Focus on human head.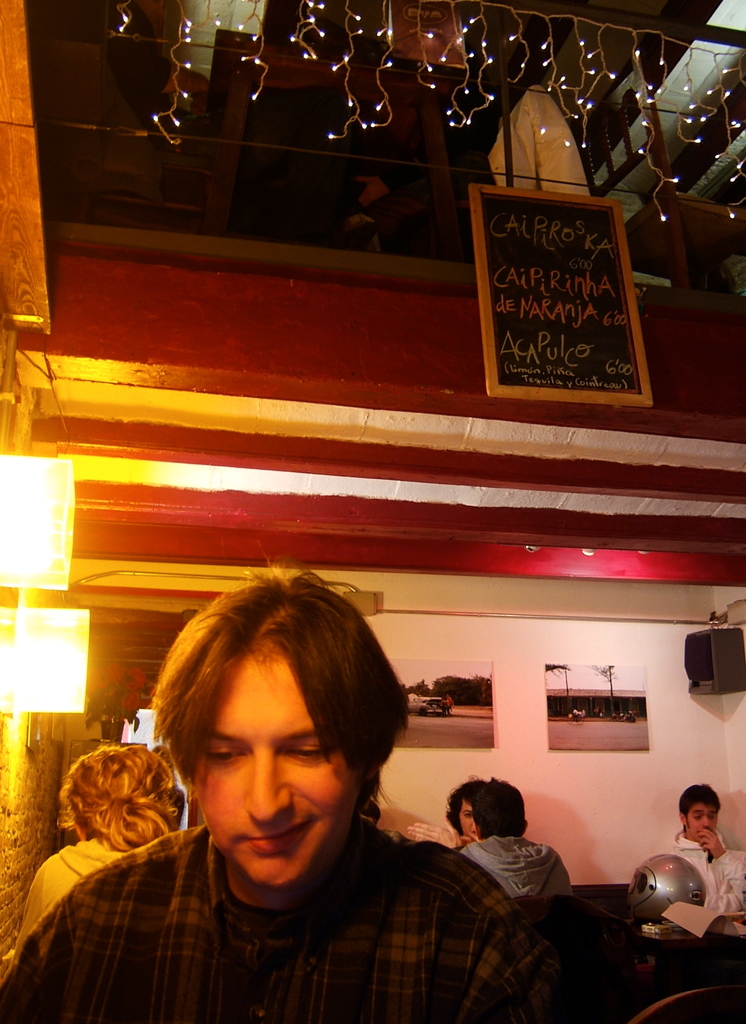
Focused at (left=59, top=740, right=176, bottom=840).
